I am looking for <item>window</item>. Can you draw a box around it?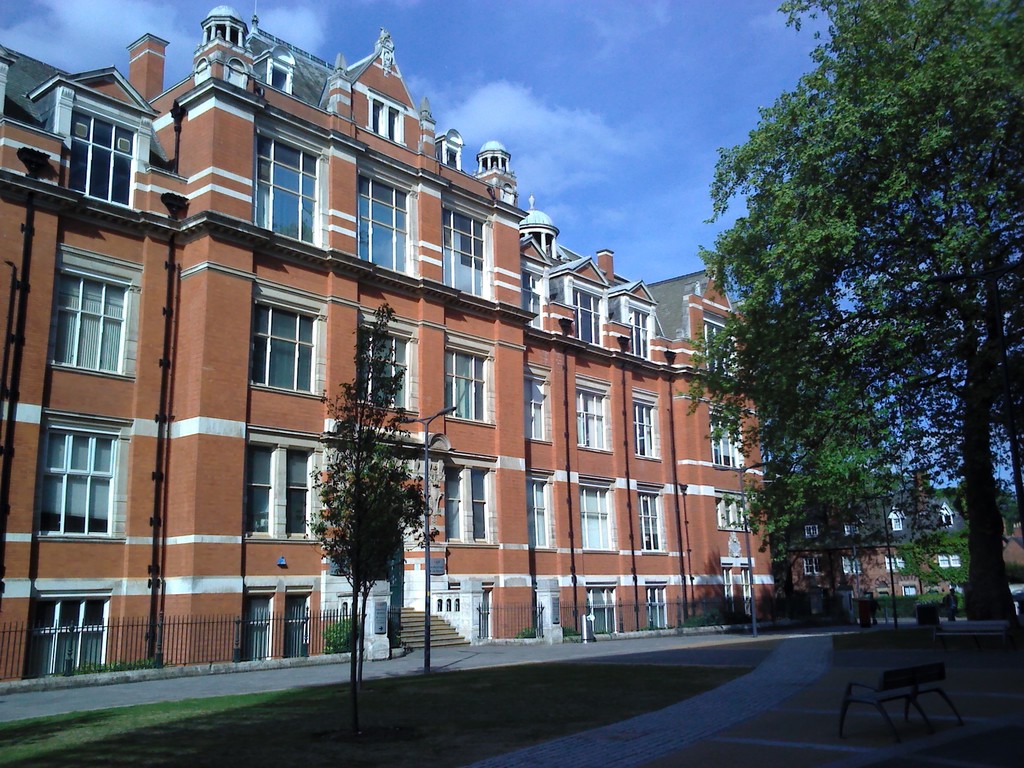
Sure, the bounding box is region(636, 481, 674, 557).
